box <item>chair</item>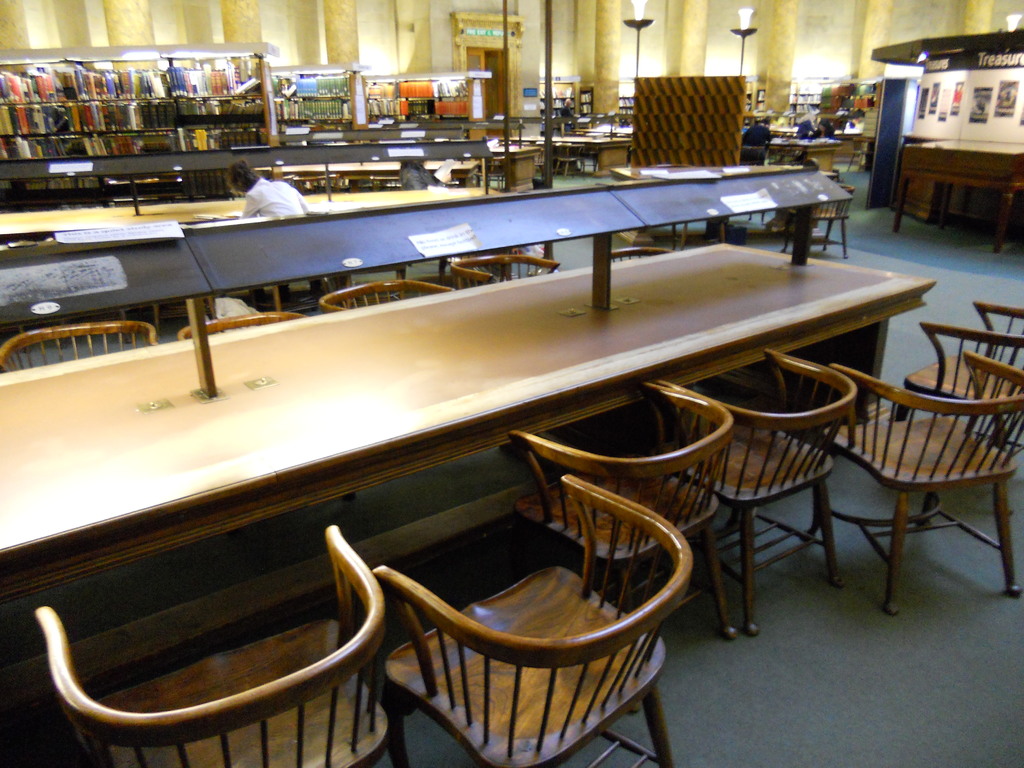
(0,317,161,374)
